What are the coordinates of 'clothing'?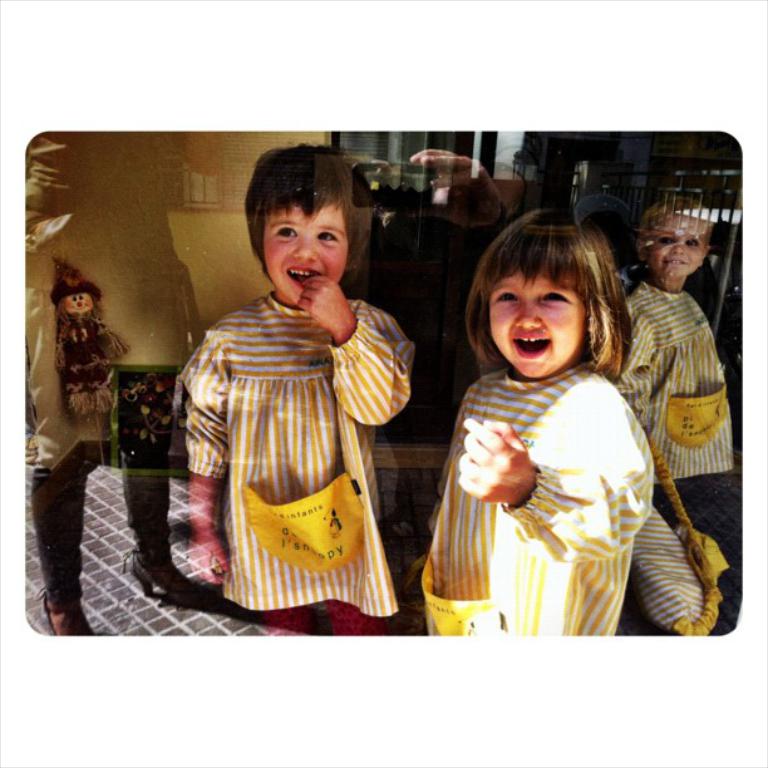
bbox=[178, 291, 413, 640].
